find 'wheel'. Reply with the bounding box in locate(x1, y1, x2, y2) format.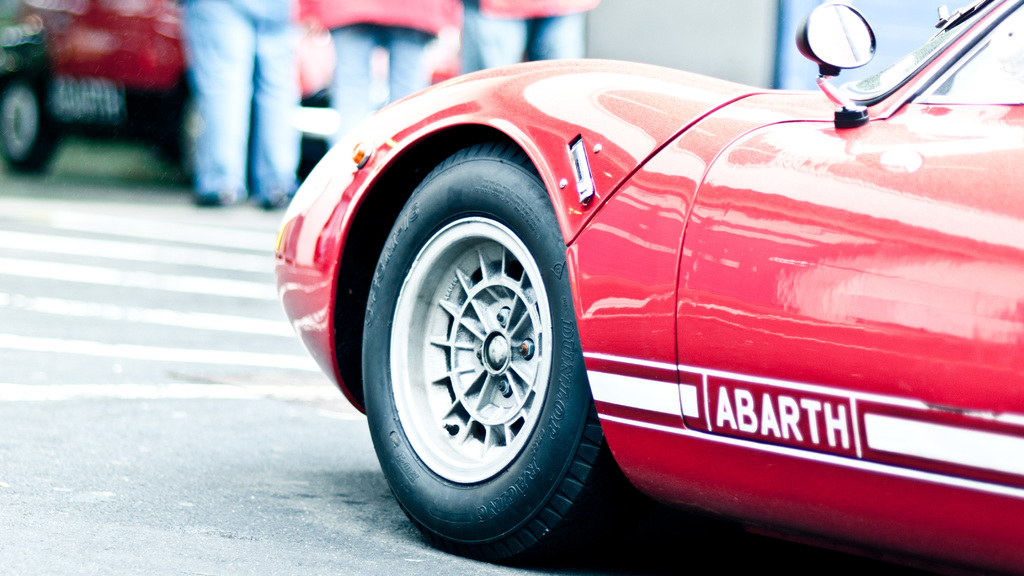
locate(0, 63, 60, 175).
